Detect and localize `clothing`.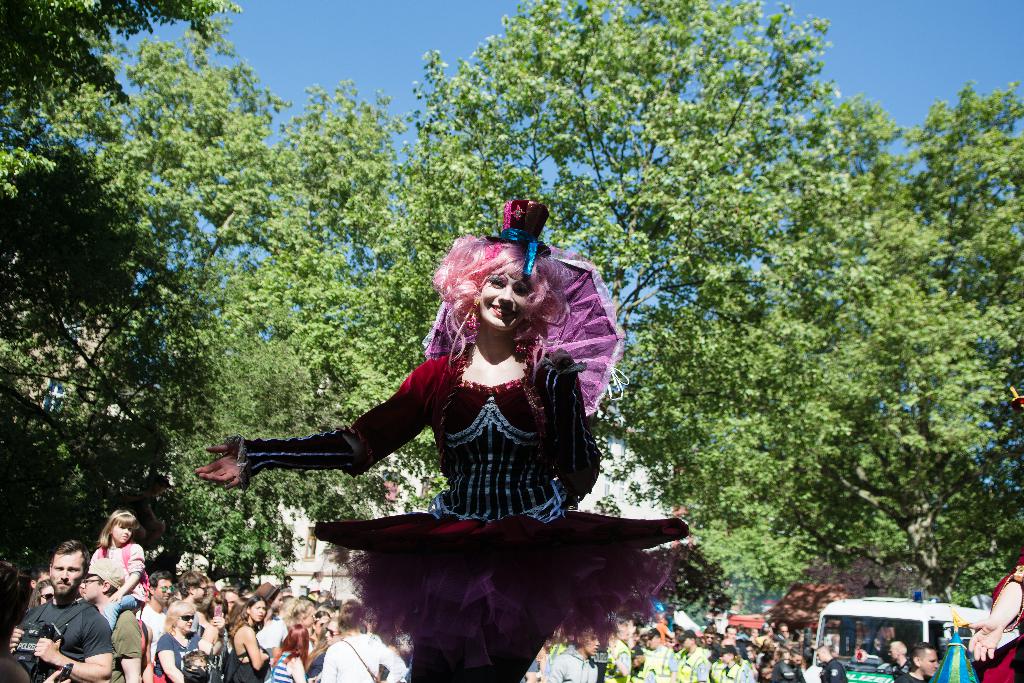
Localized at (left=634, top=639, right=671, bottom=680).
